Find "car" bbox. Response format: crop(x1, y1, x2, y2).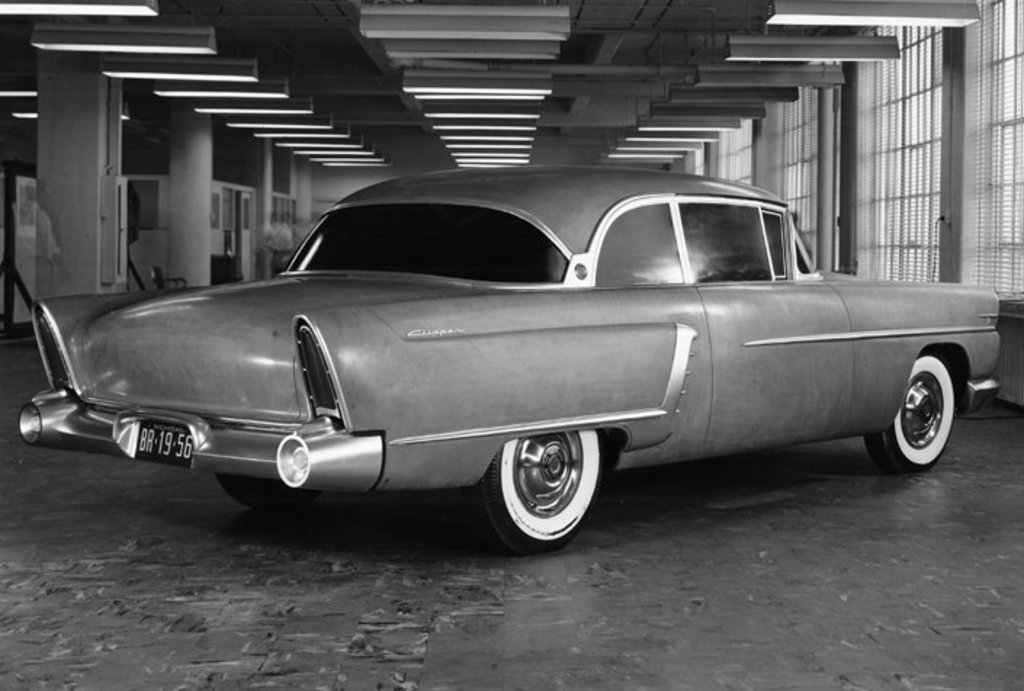
crop(29, 180, 986, 549).
